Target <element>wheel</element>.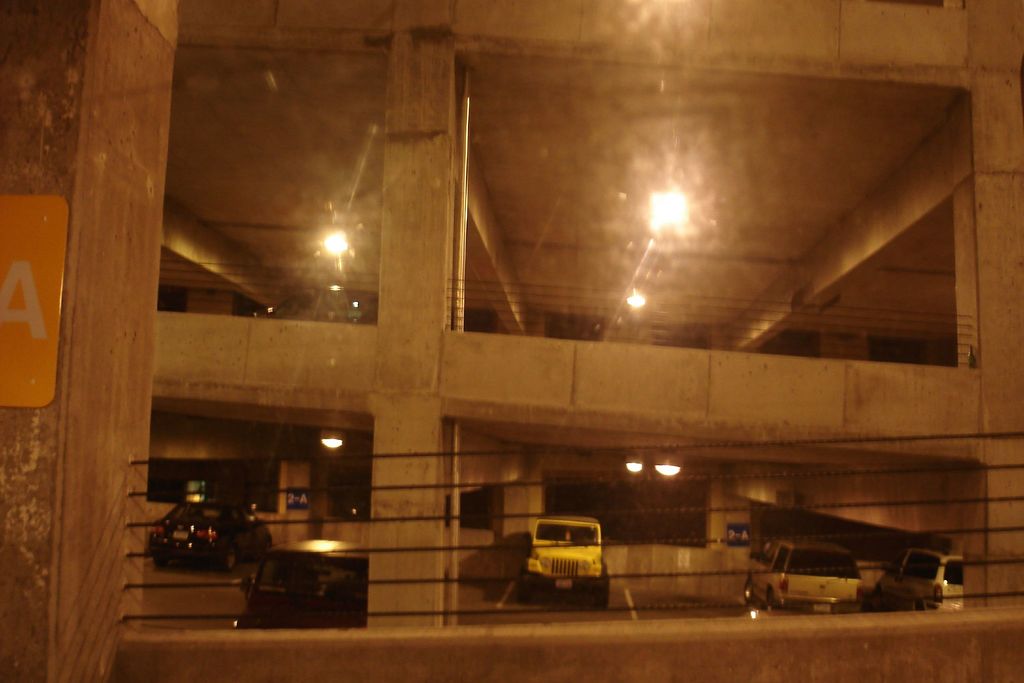
Target region: box=[588, 573, 611, 610].
